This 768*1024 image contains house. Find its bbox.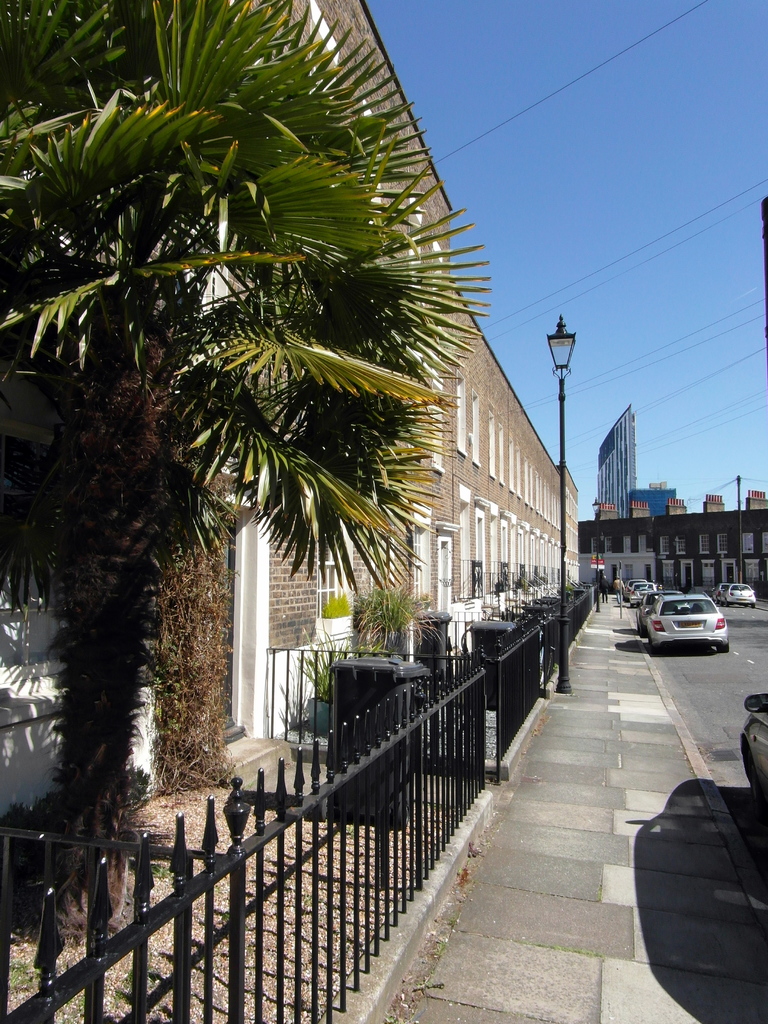
BBox(0, 0, 593, 834).
